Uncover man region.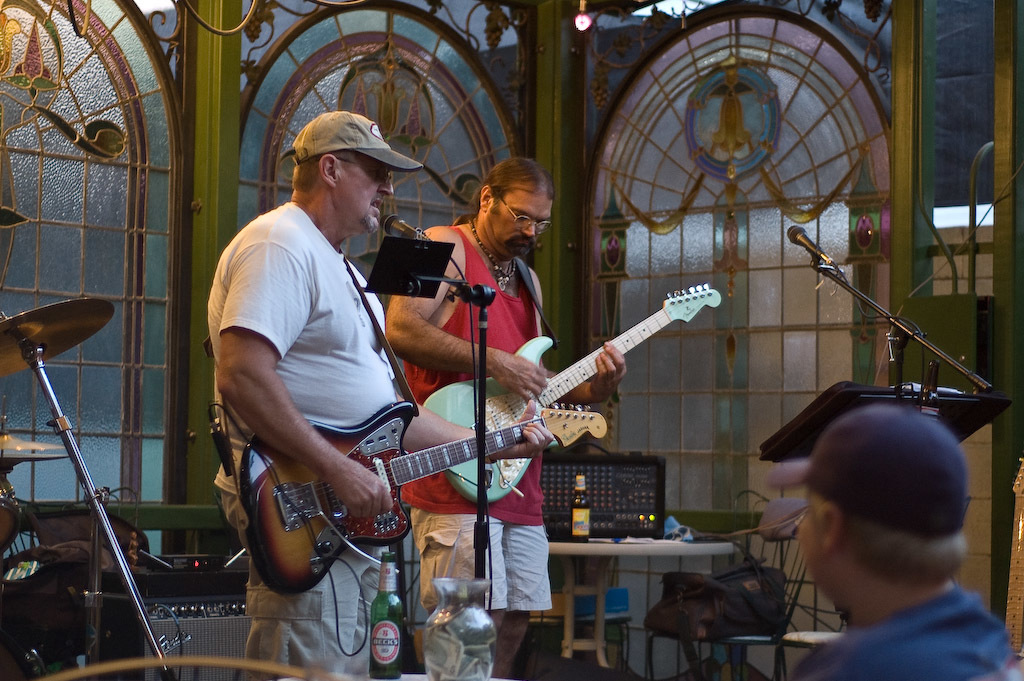
Uncovered: <box>390,152,626,680</box>.
